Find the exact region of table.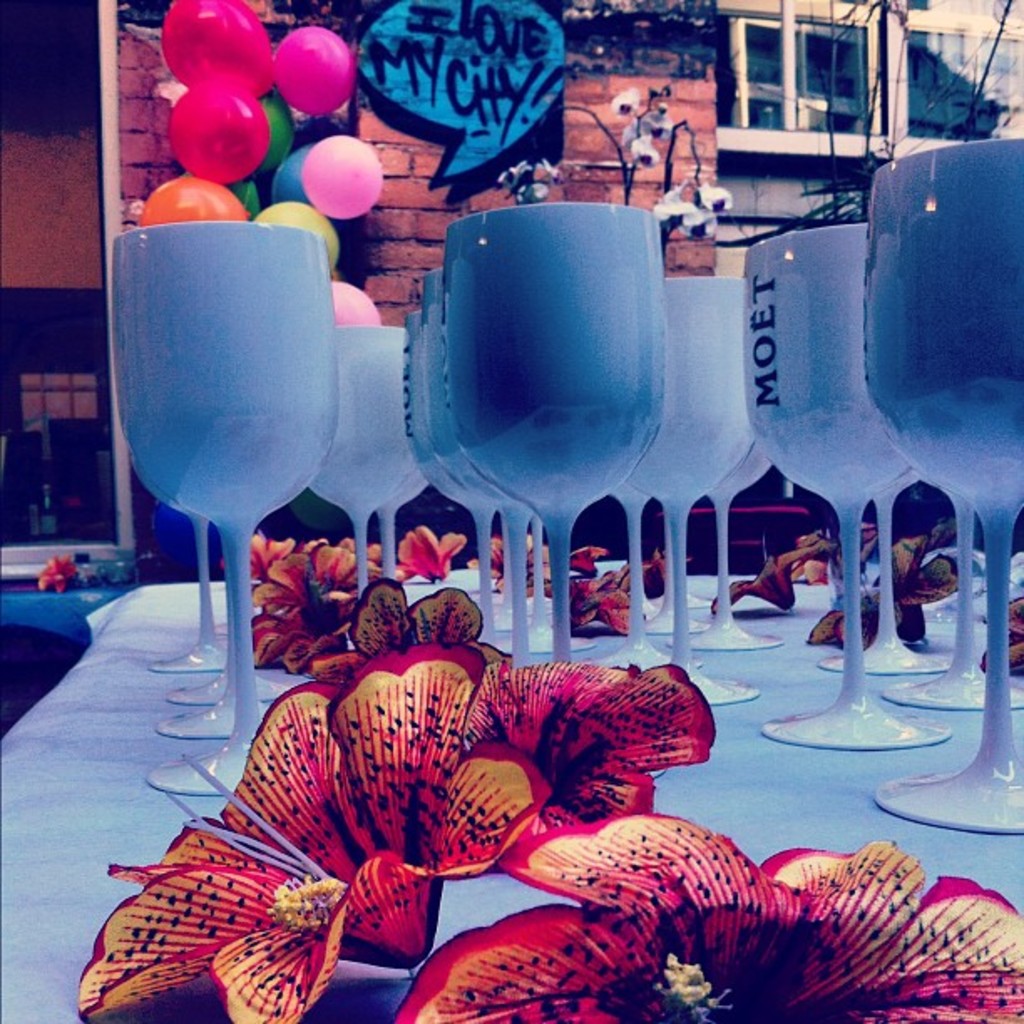
Exact region: region(0, 572, 1022, 1022).
